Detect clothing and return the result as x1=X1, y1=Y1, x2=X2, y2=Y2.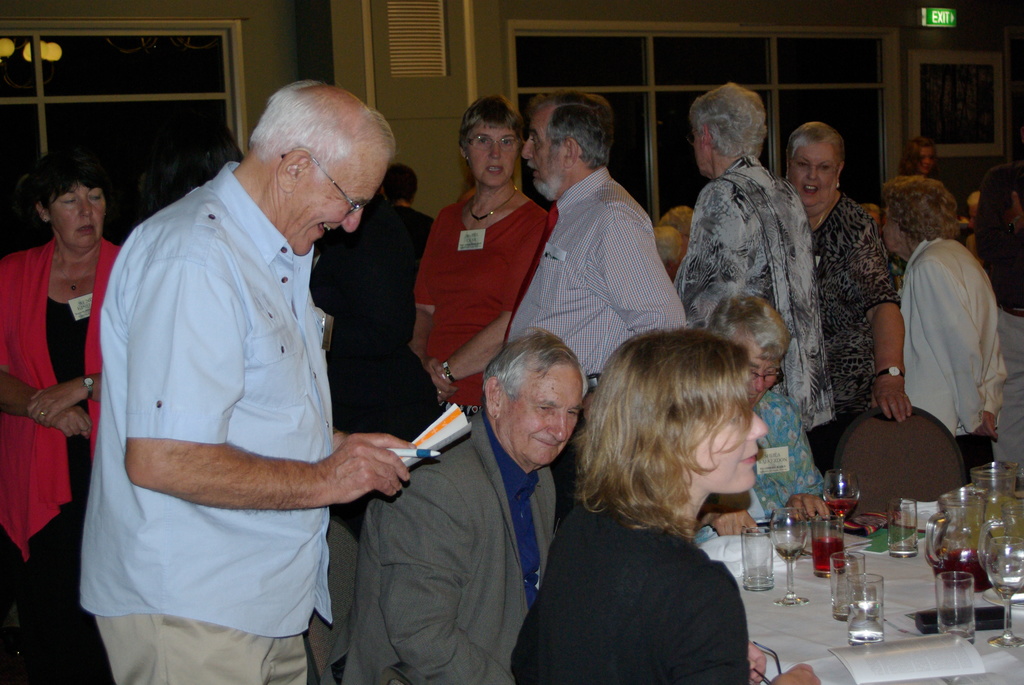
x1=899, y1=235, x2=1003, y2=479.
